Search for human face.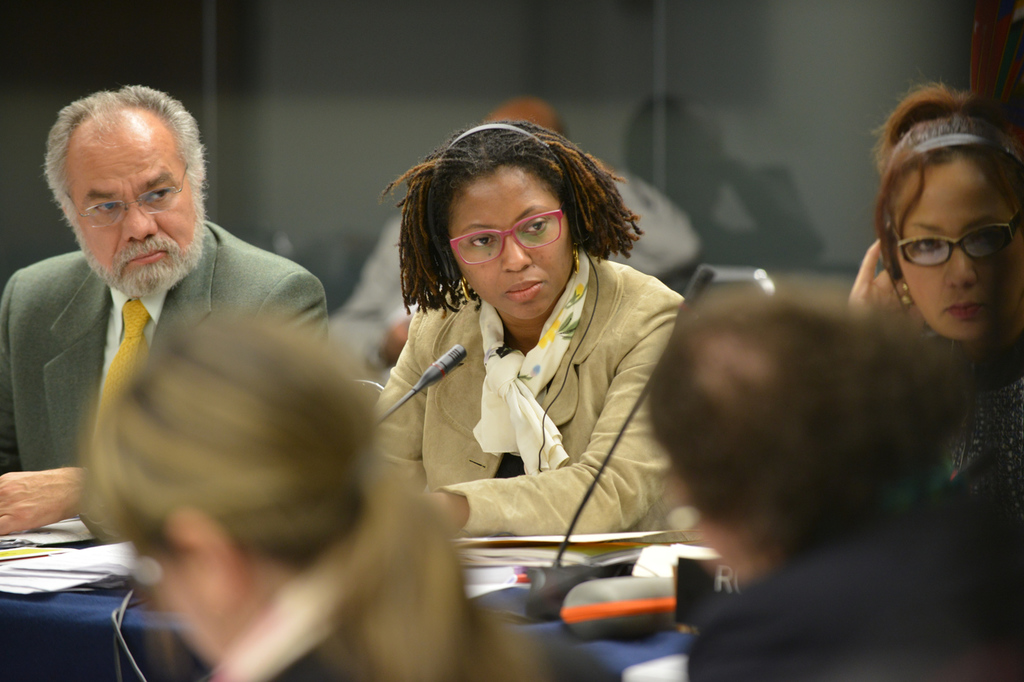
Found at BBox(448, 172, 572, 317).
